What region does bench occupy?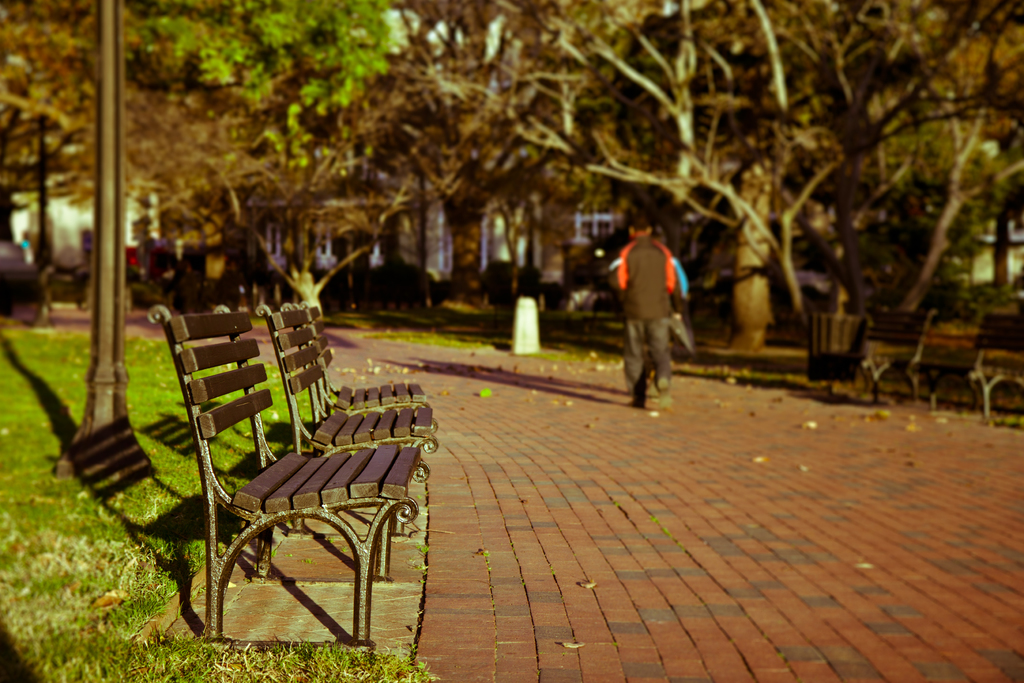
(160,312,425,637).
